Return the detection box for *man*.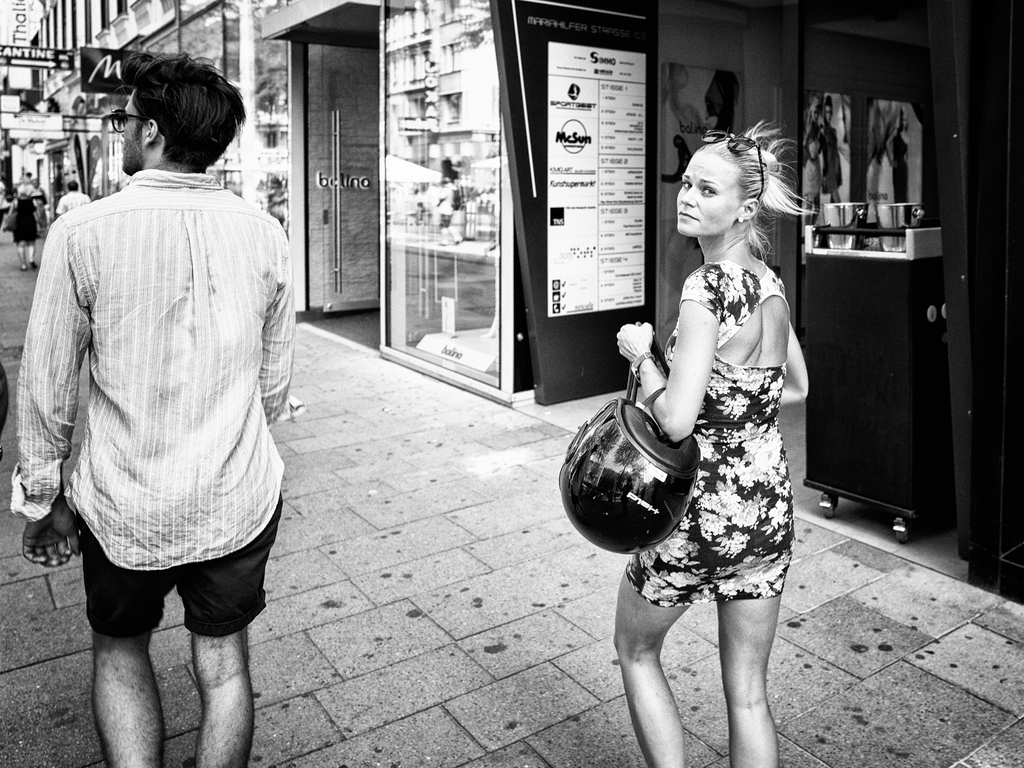
region(14, 60, 302, 766).
